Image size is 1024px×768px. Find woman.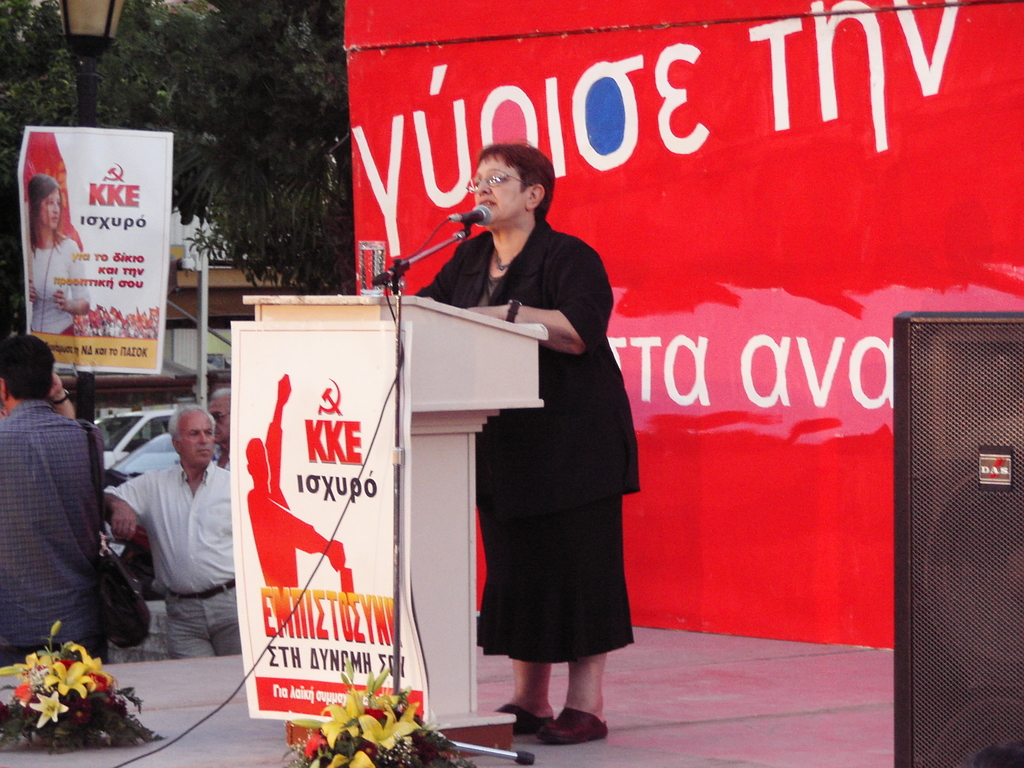
(445,155,630,753).
